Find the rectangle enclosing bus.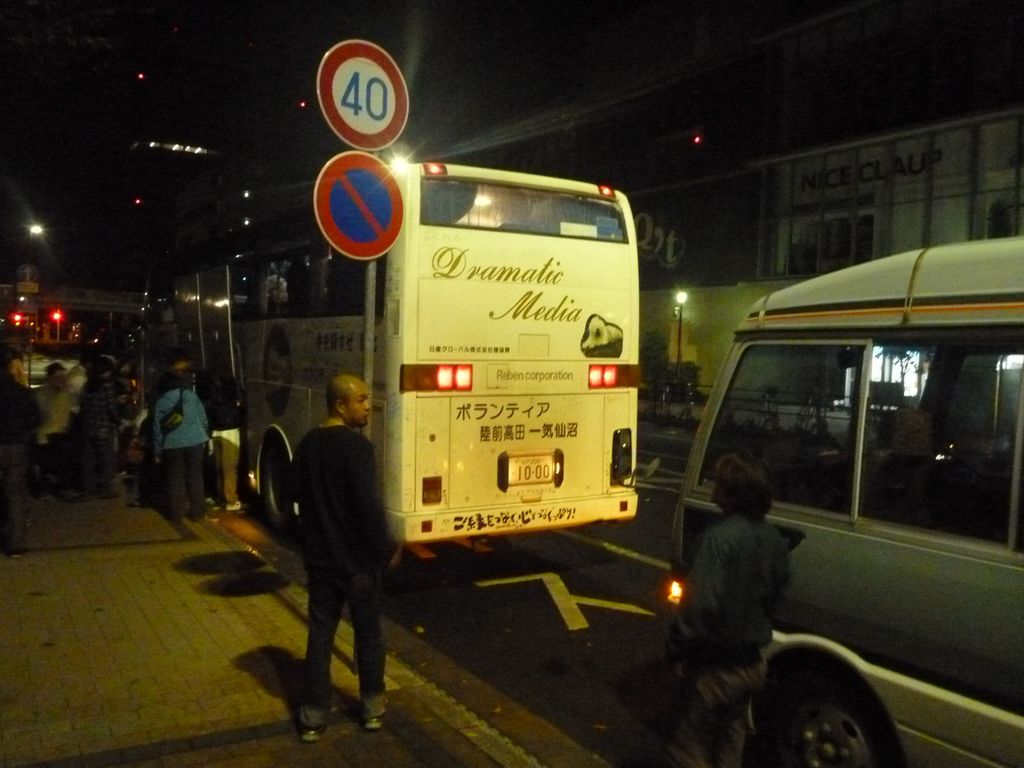
pyautogui.locateOnScreen(657, 233, 1023, 767).
